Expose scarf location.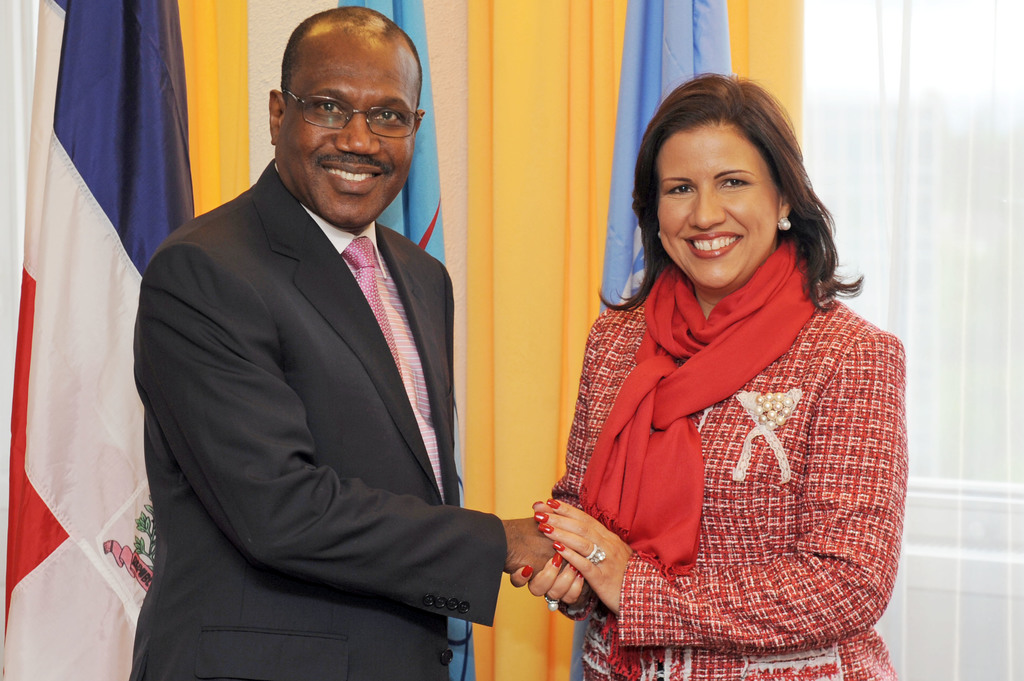
Exposed at <region>577, 239, 815, 582</region>.
